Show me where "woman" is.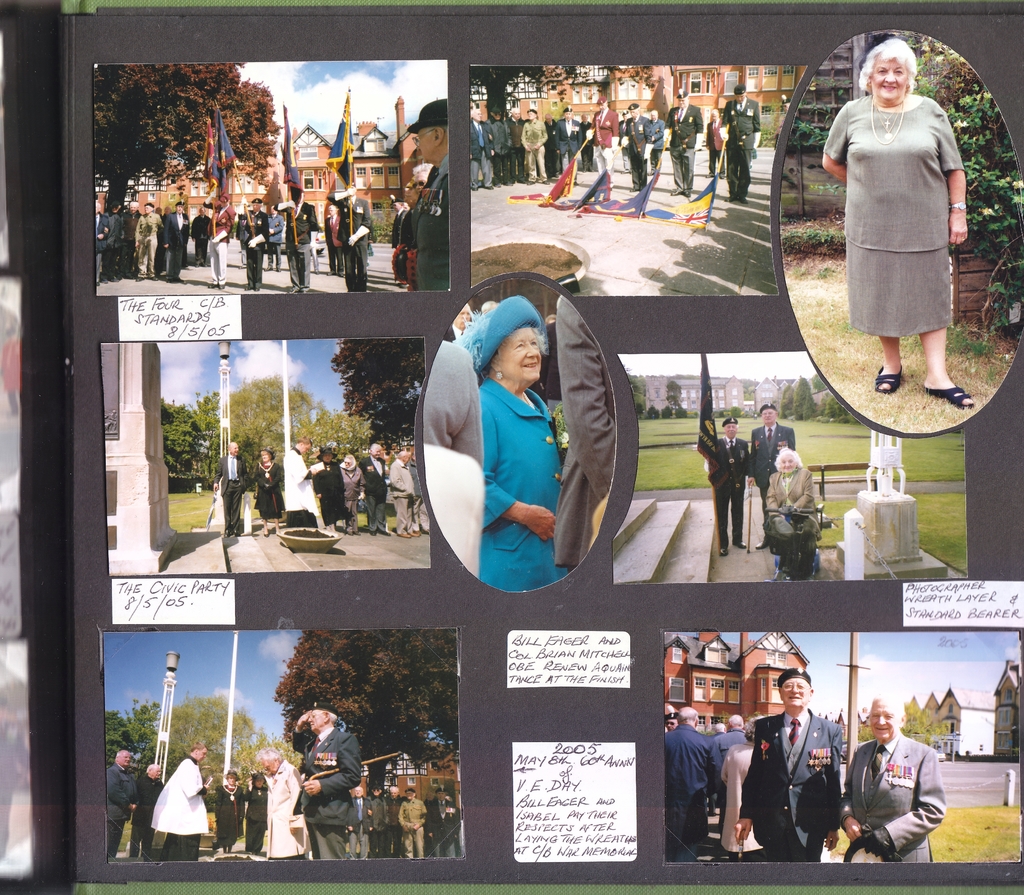
"woman" is at select_region(467, 296, 563, 591).
